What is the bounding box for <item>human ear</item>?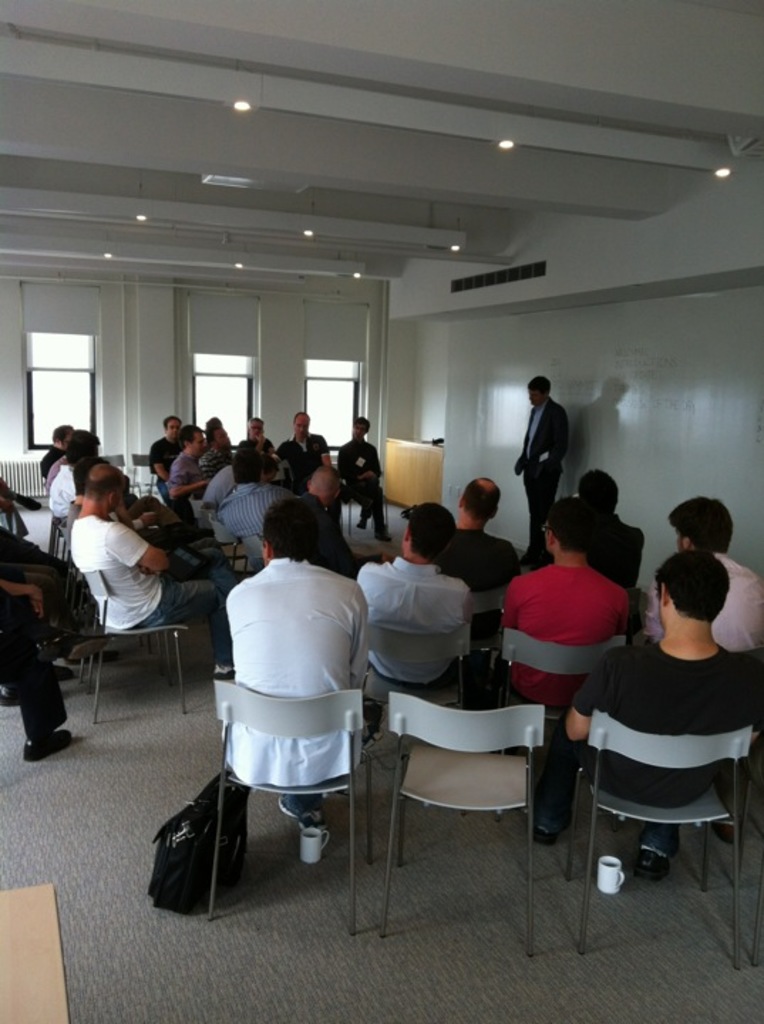
(542,530,556,543).
